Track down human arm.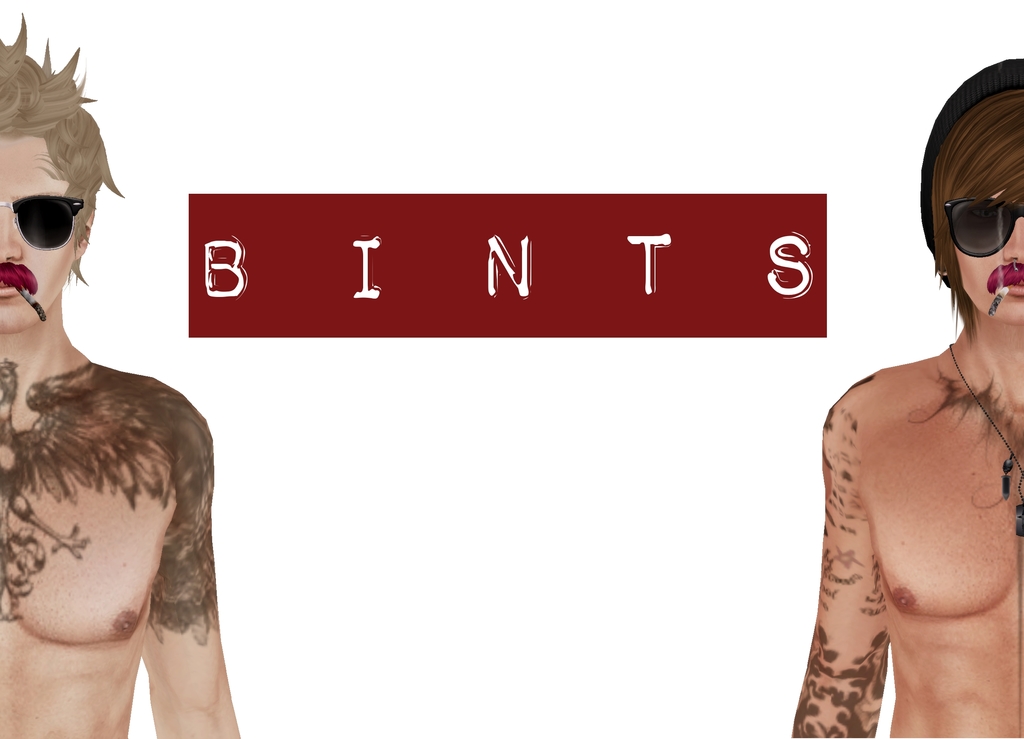
Tracked to locate(141, 412, 239, 738).
